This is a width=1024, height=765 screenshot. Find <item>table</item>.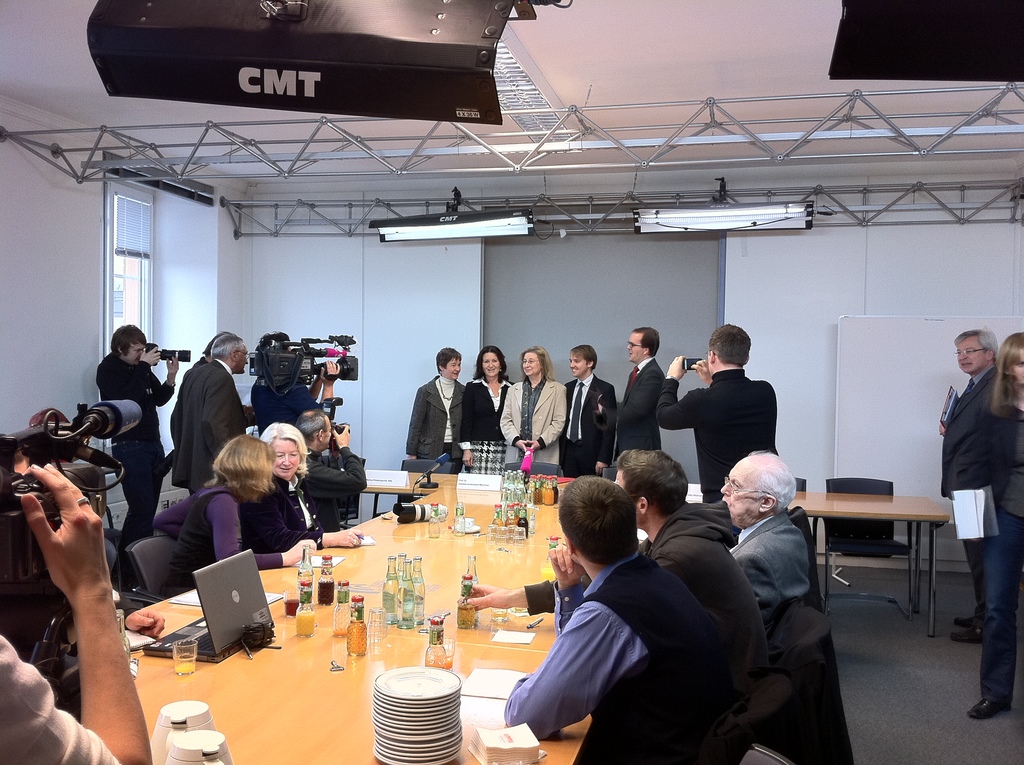
Bounding box: 0 589 615 764.
